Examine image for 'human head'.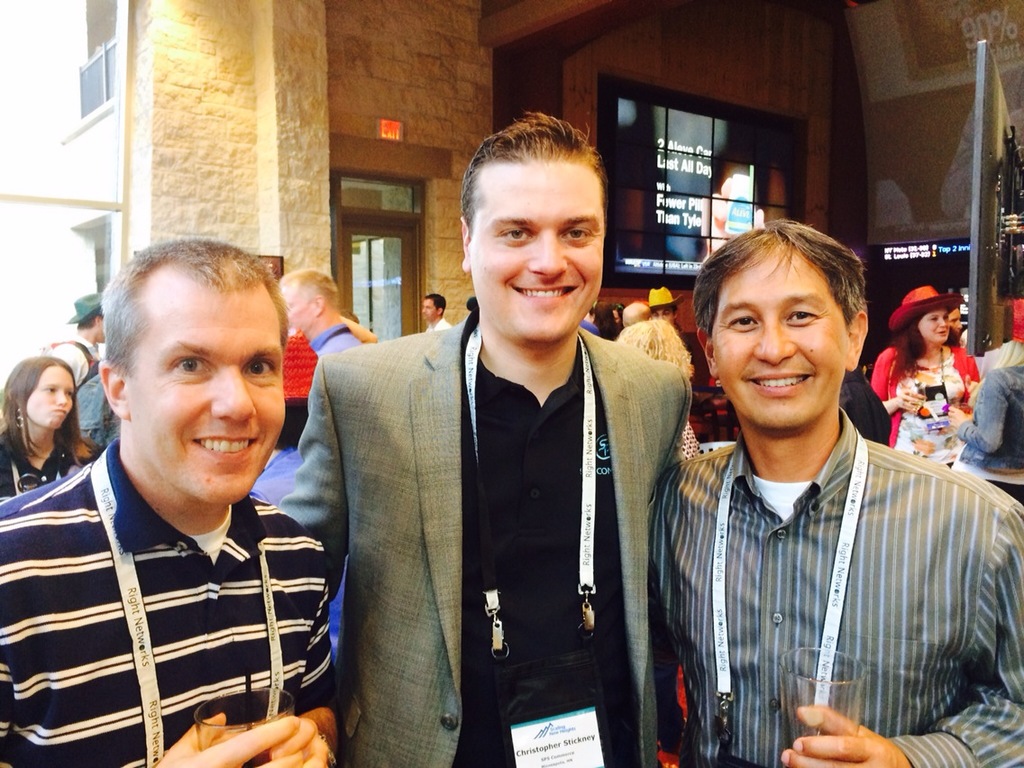
Examination result: x1=277 y1=268 x2=337 y2=335.
